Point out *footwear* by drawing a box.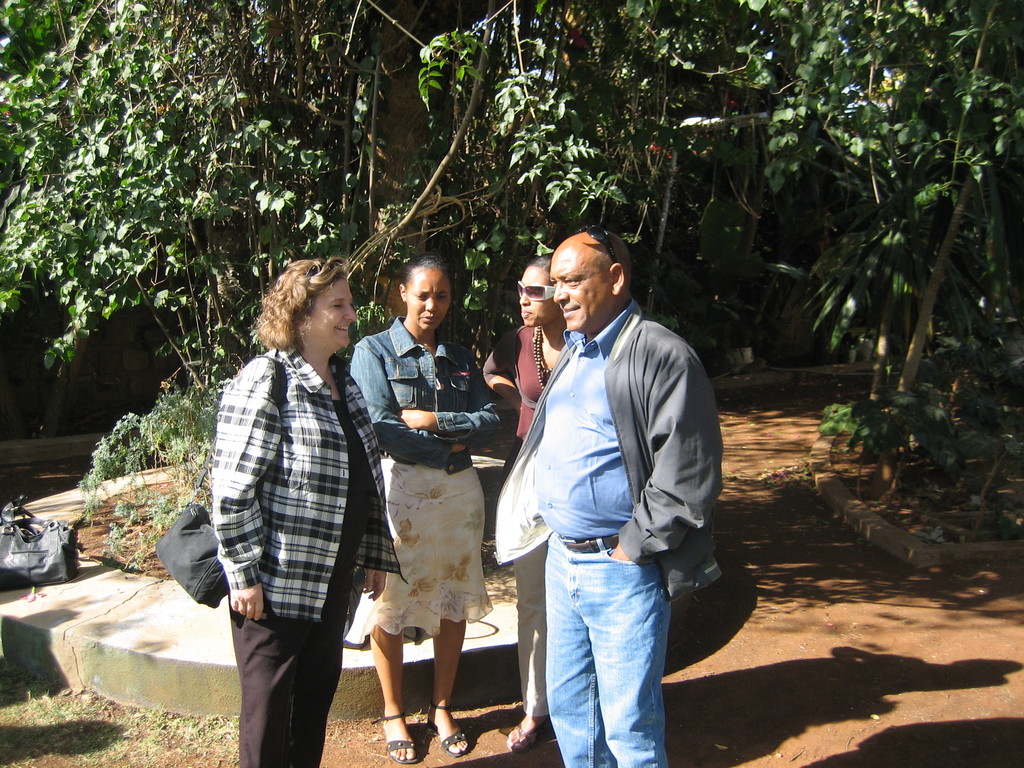
508 726 541 753.
